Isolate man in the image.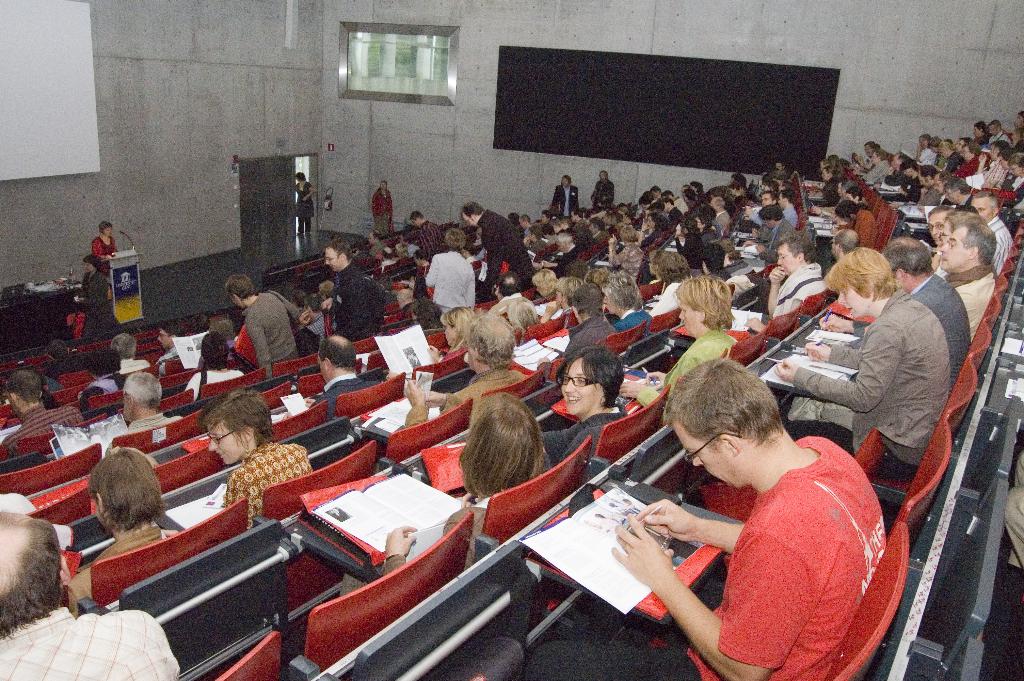
Isolated region: (left=989, top=121, right=1013, bottom=144).
